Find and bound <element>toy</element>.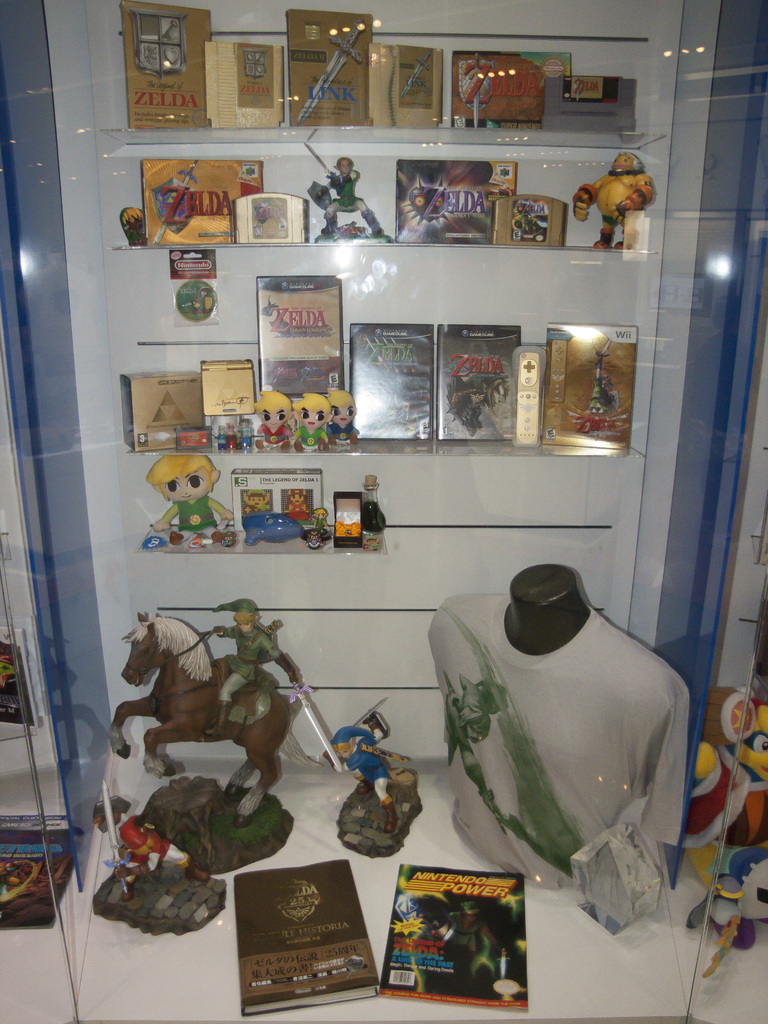
Bound: <bbox>573, 151, 657, 251</bbox>.
